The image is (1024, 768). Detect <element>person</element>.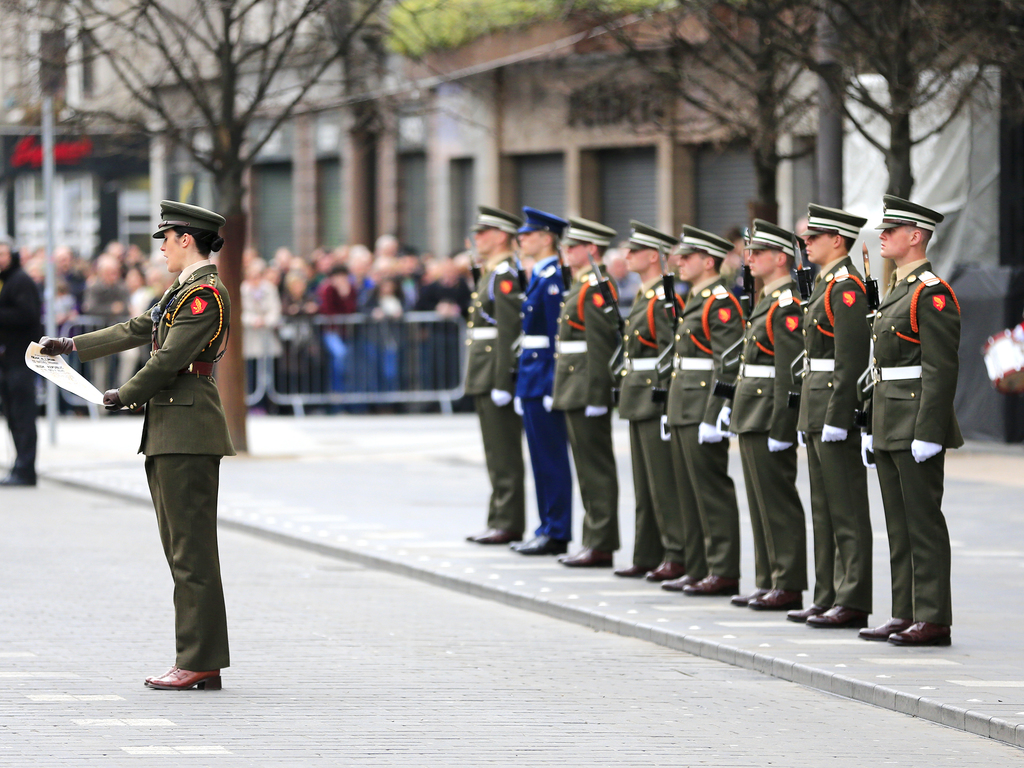
Detection: detection(845, 185, 973, 656).
